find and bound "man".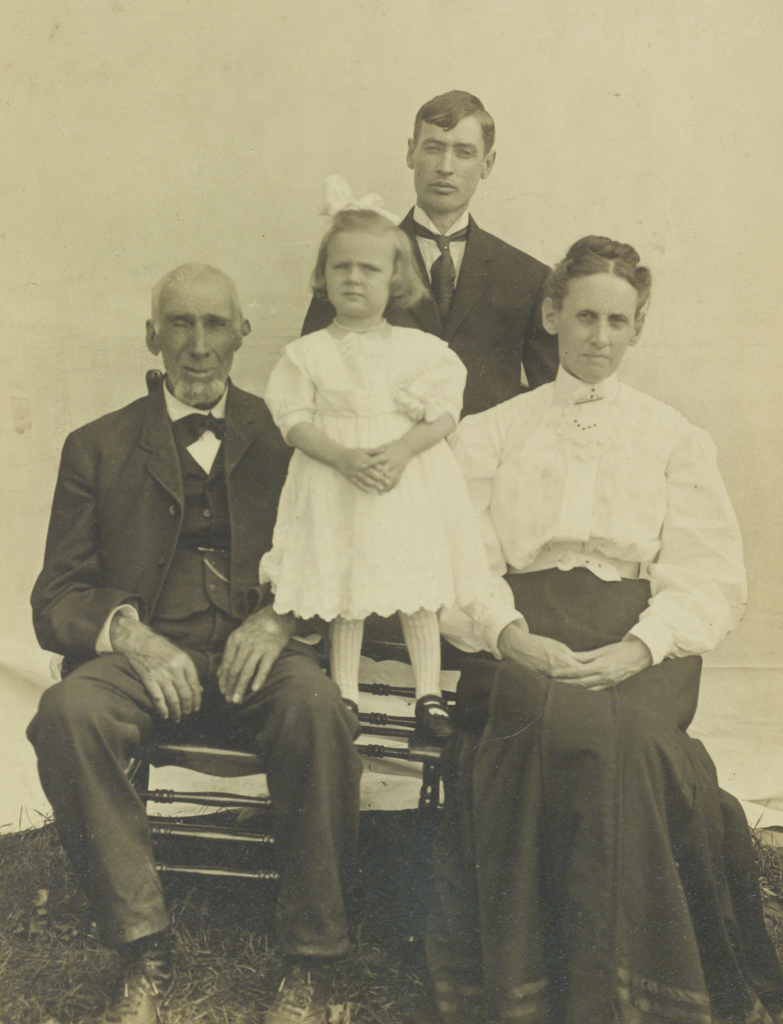
Bound: 18 262 366 1023.
